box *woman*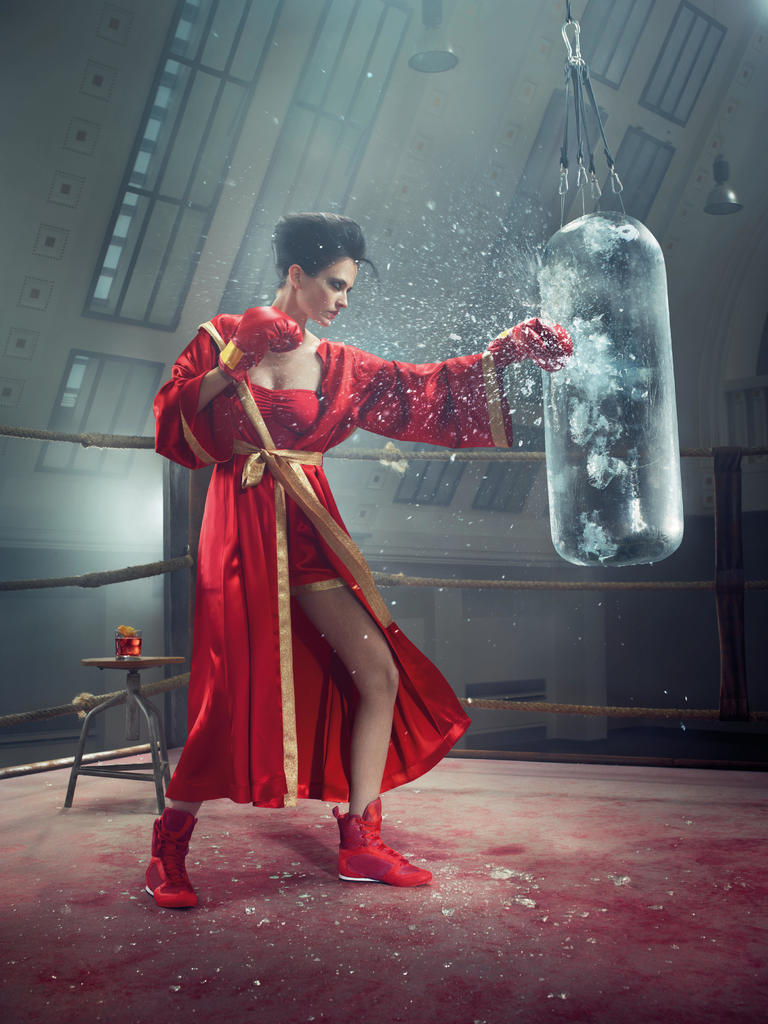
select_region(143, 189, 551, 873)
